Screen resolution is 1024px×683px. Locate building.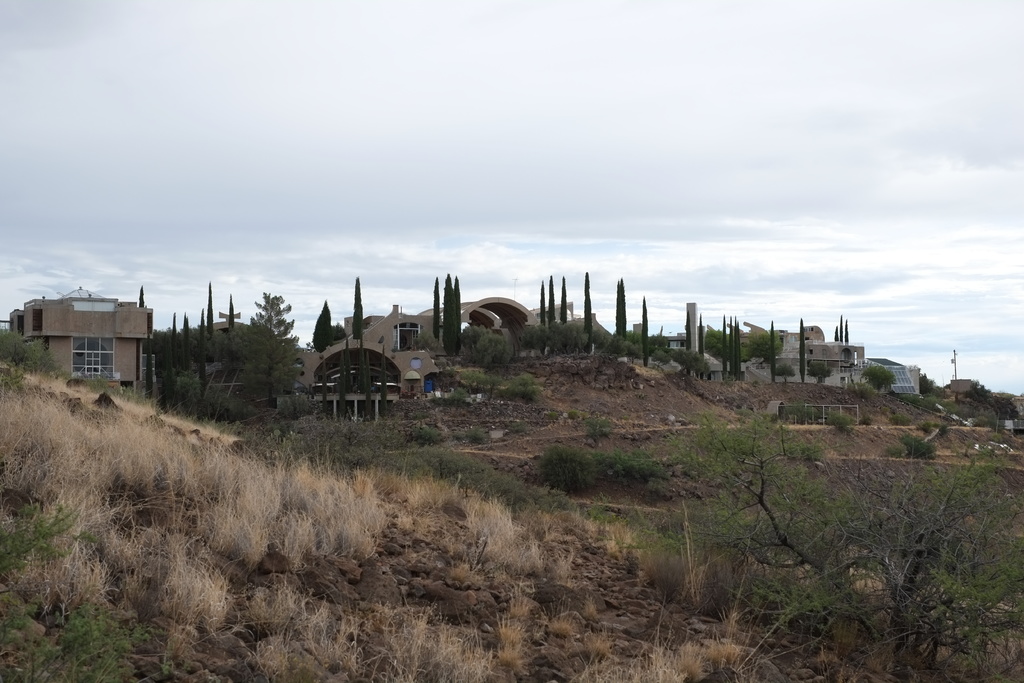
(x1=0, y1=284, x2=152, y2=397).
